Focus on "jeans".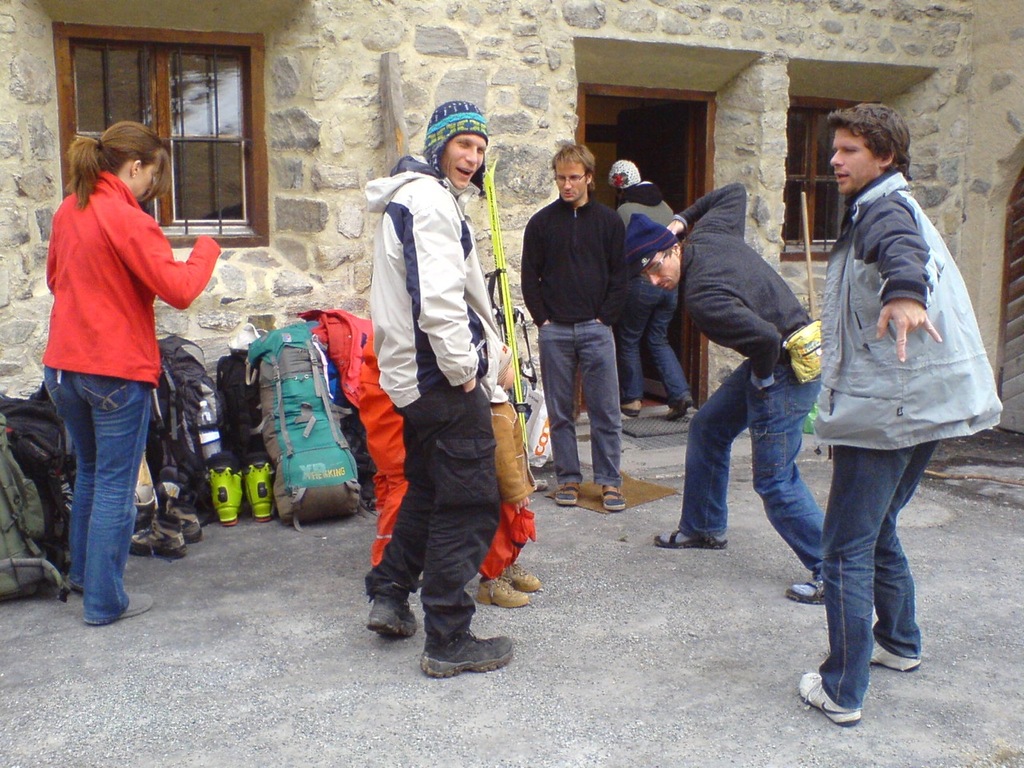
Focused at box=[618, 276, 695, 398].
